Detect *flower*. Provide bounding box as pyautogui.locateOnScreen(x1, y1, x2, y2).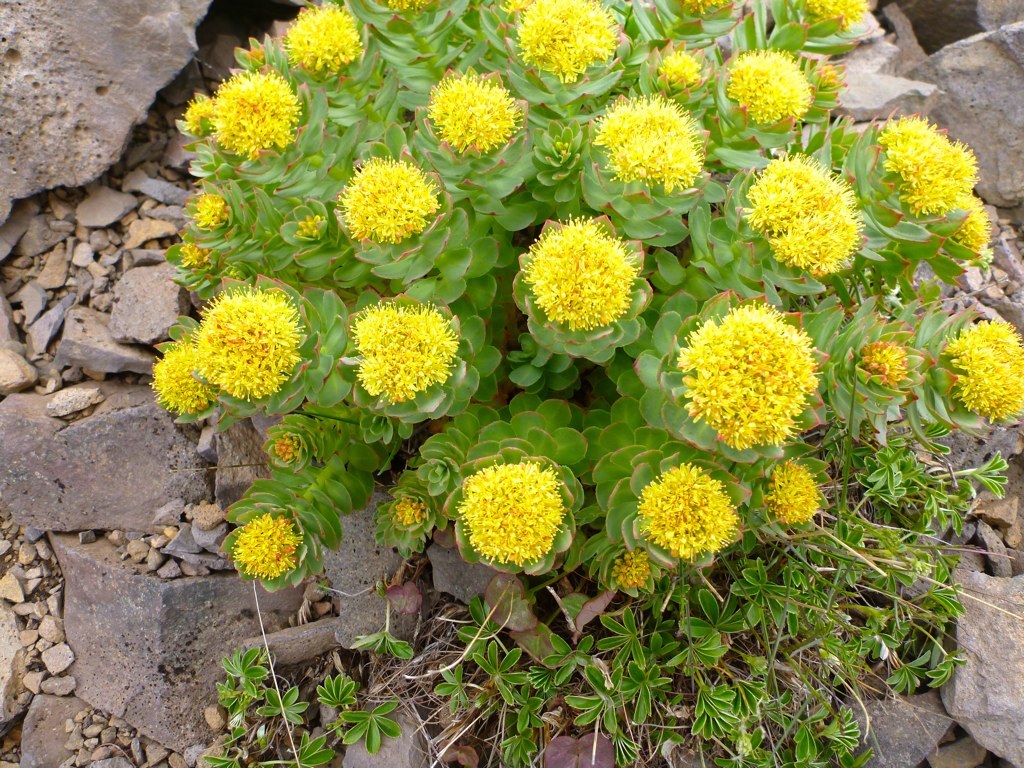
pyautogui.locateOnScreen(200, 284, 310, 397).
